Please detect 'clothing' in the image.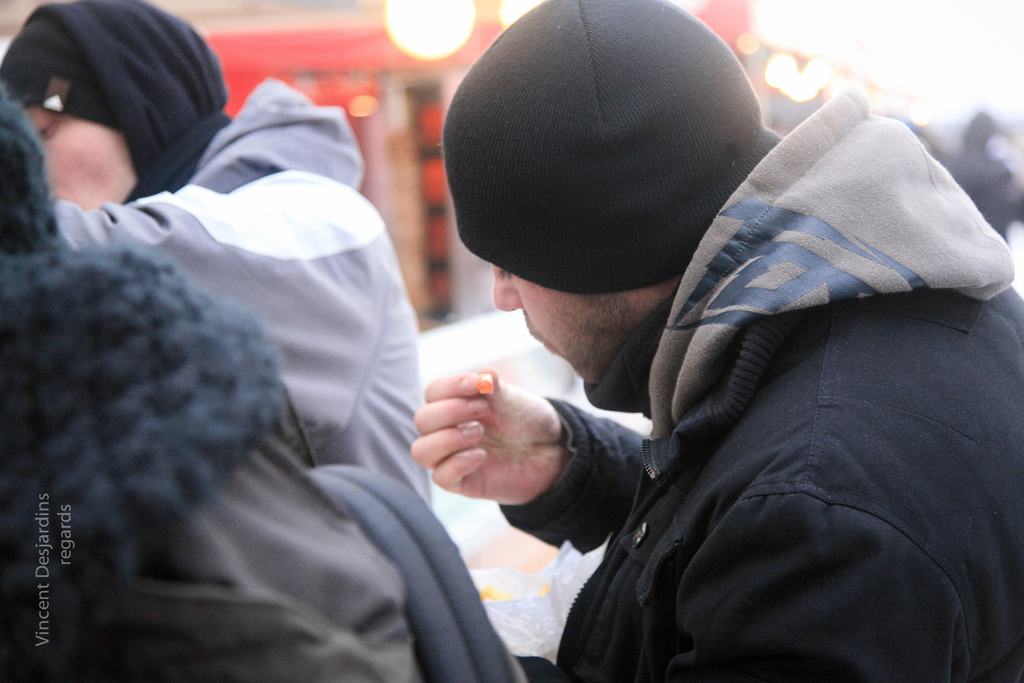
select_region(374, 23, 1000, 682).
